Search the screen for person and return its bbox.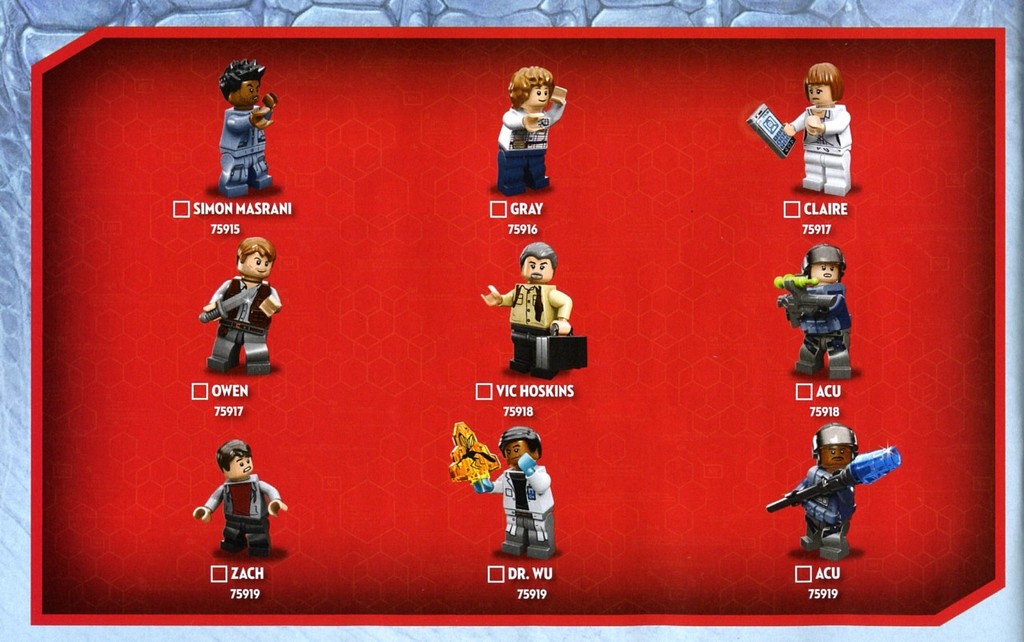
Found: bbox=[198, 438, 266, 565].
